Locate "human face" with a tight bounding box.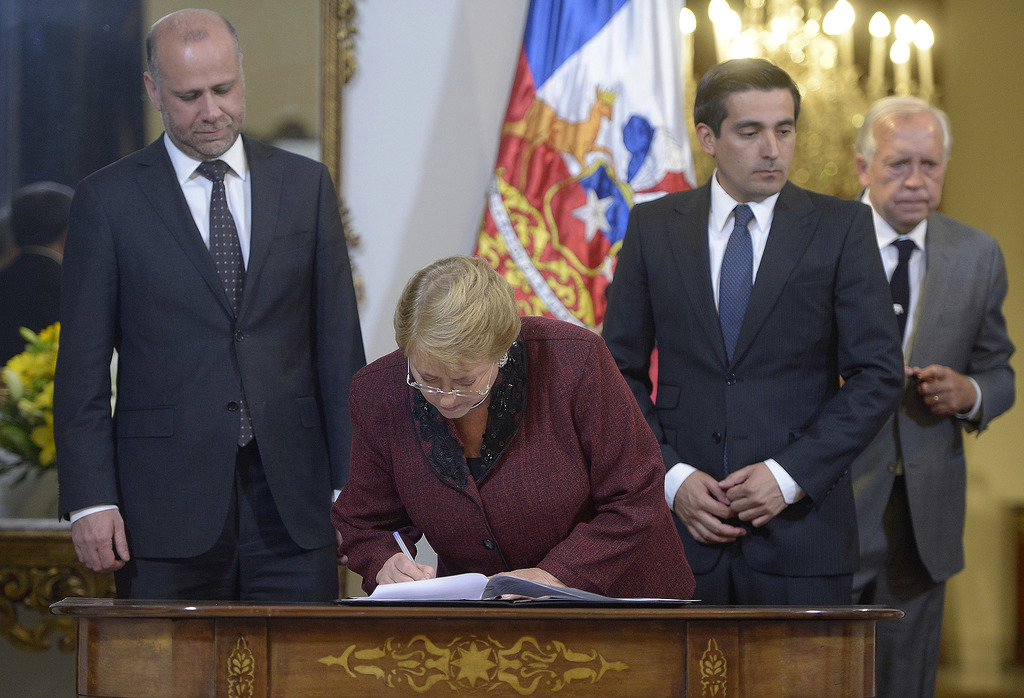
166/45/244/154.
